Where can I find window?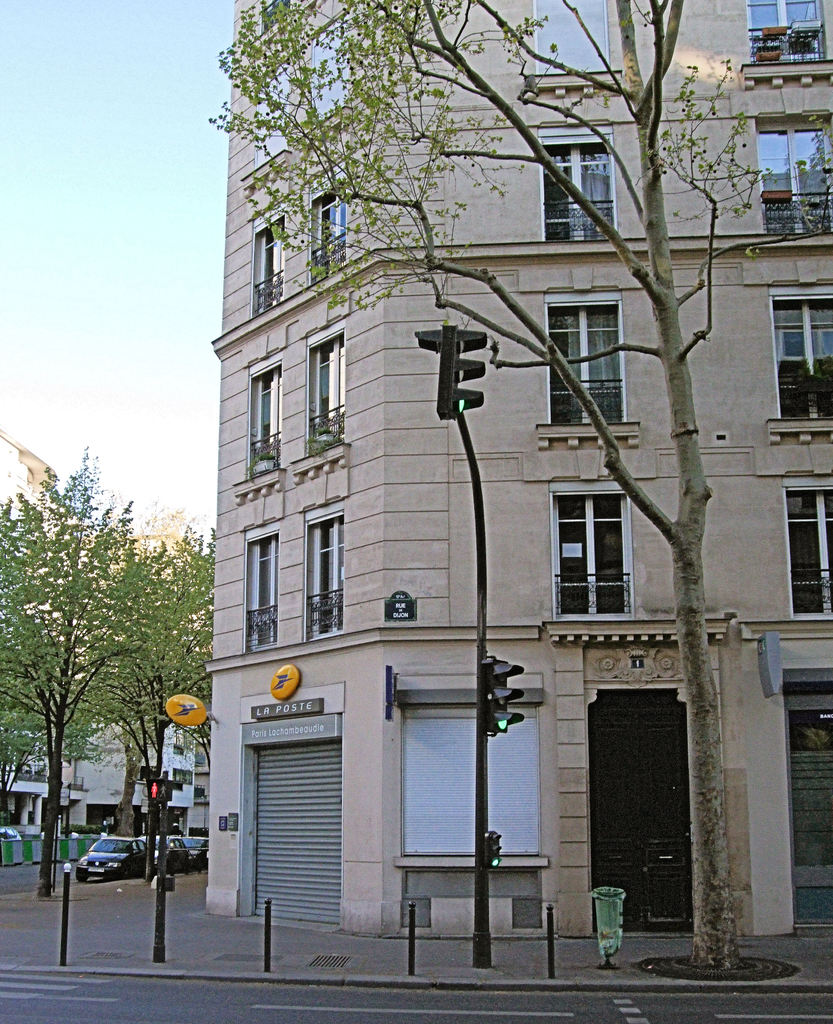
You can find it at <bbox>561, 483, 647, 625</bbox>.
